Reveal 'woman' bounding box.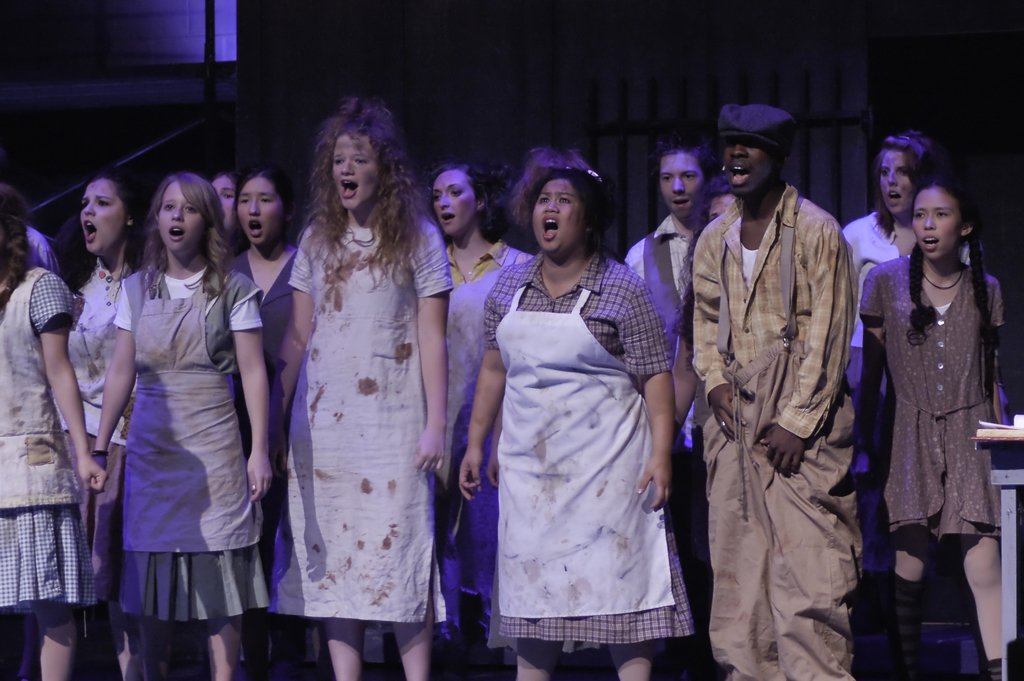
Revealed: locate(456, 156, 692, 680).
